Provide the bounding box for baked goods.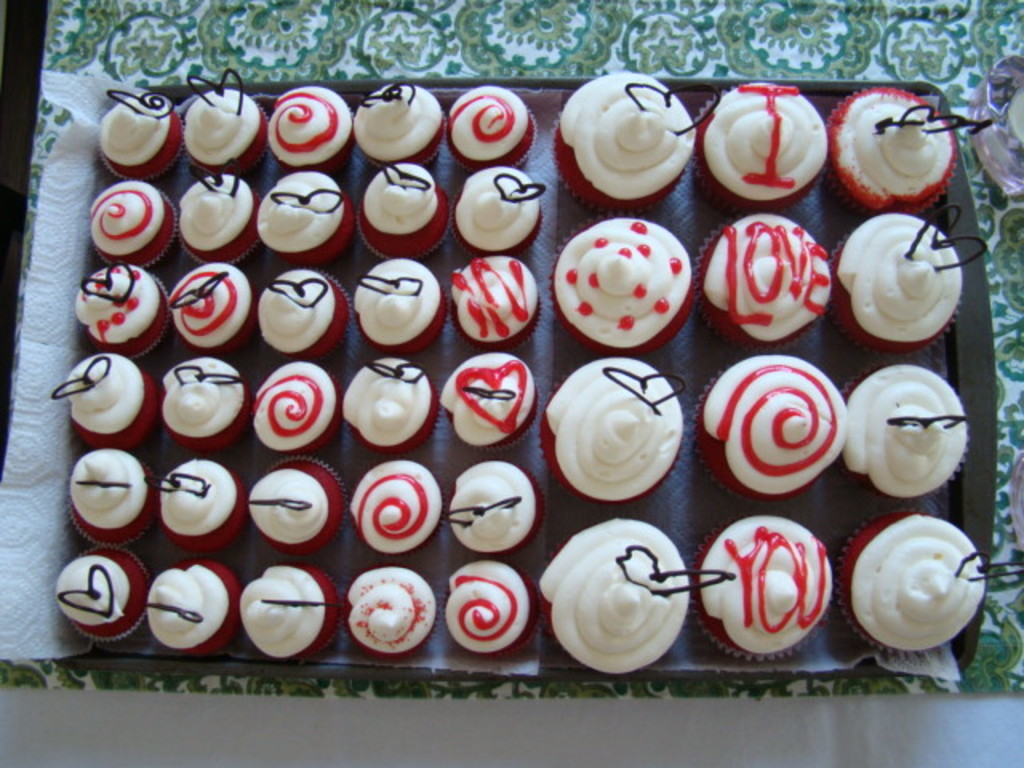
(left=350, top=256, right=446, bottom=355).
